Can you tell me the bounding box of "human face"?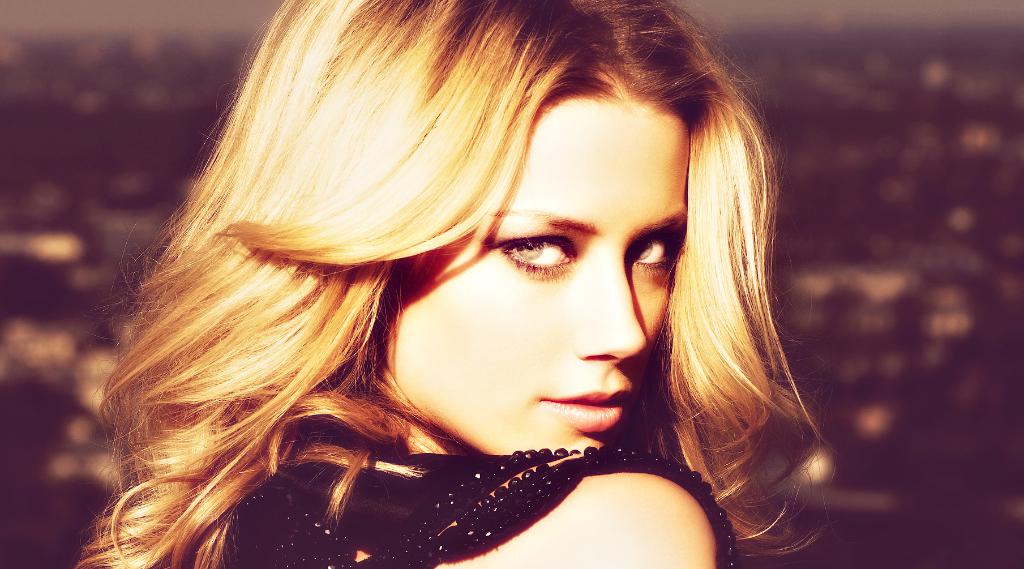
(378, 105, 690, 458).
